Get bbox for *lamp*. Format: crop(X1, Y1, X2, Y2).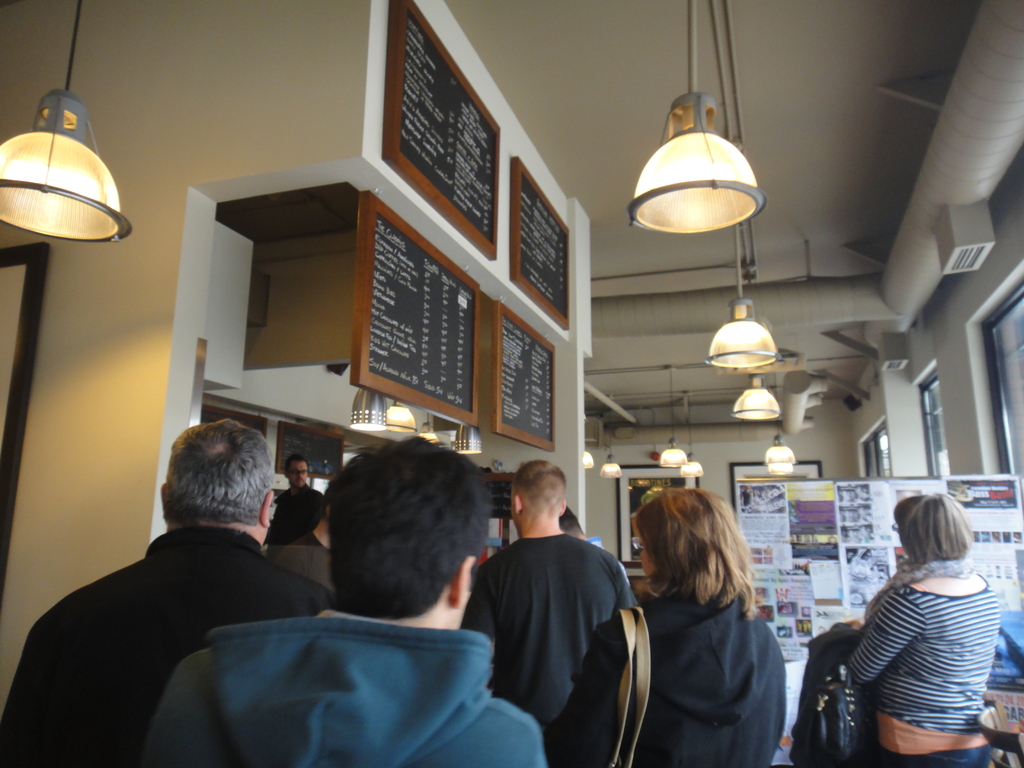
crop(681, 421, 705, 479).
